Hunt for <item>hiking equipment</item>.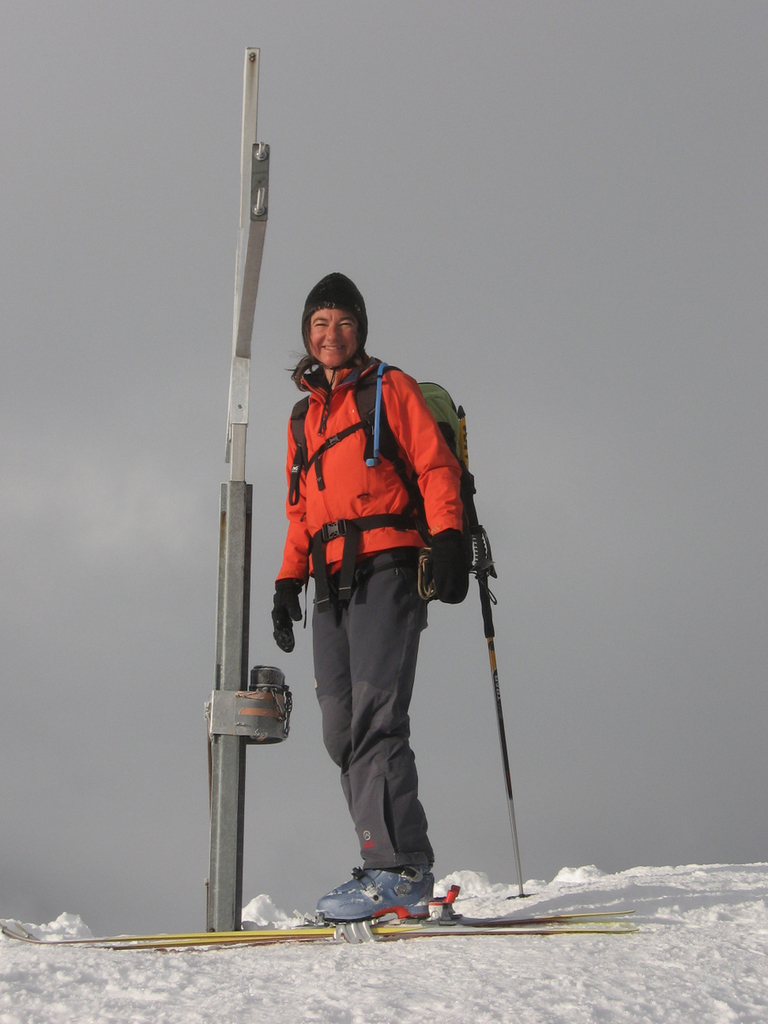
Hunted down at <box>288,384,470,513</box>.
